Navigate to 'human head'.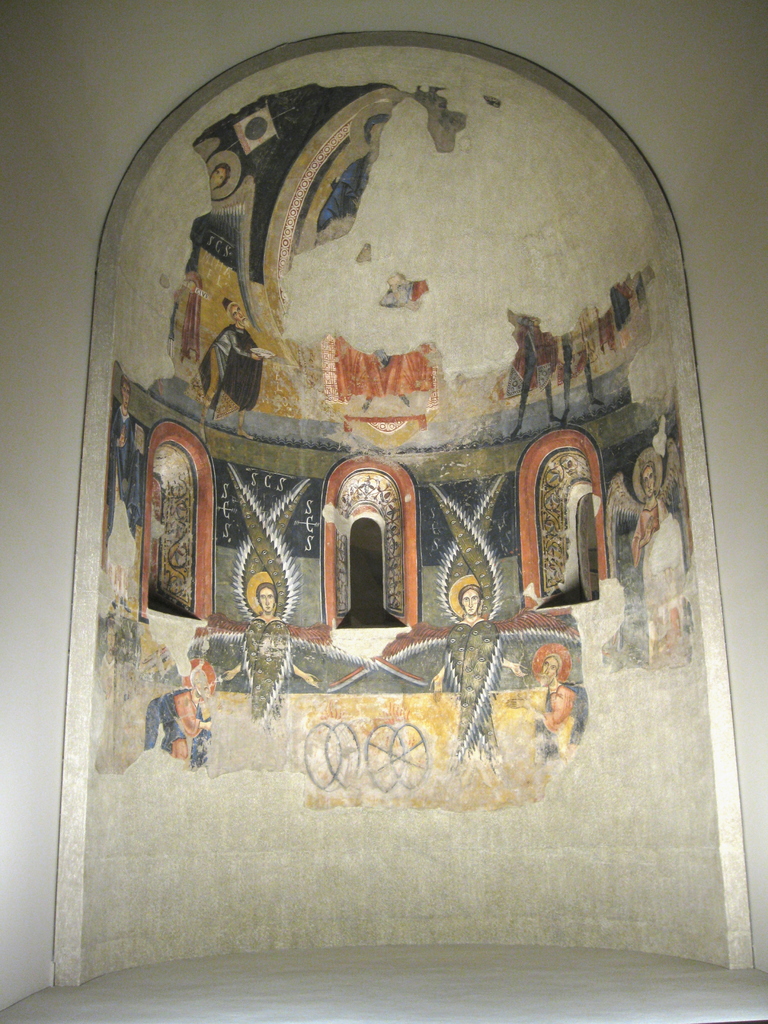
Navigation target: rect(457, 581, 481, 616).
